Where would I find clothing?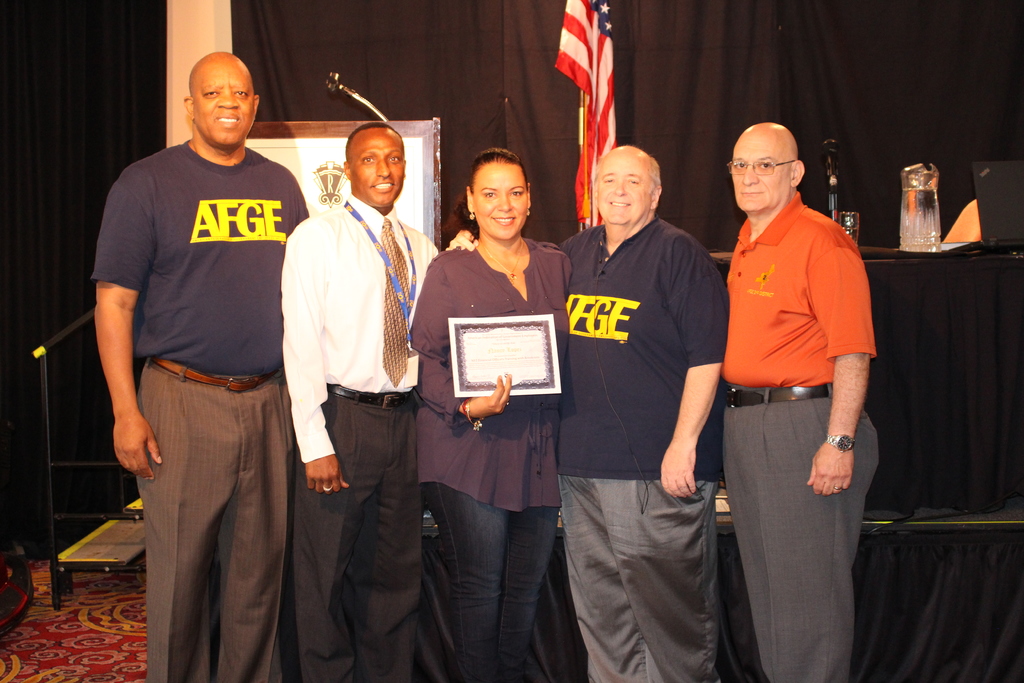
At crop(282, 189, 440, 682).
